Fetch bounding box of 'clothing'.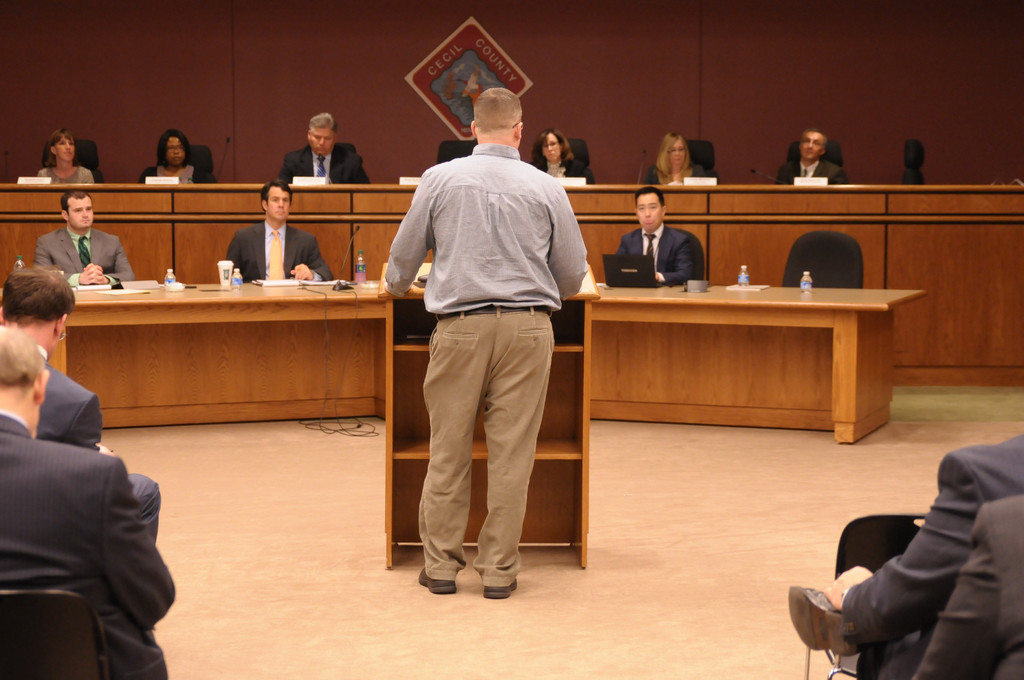
Bbox: bbox=[380, 143, 588, 588].
